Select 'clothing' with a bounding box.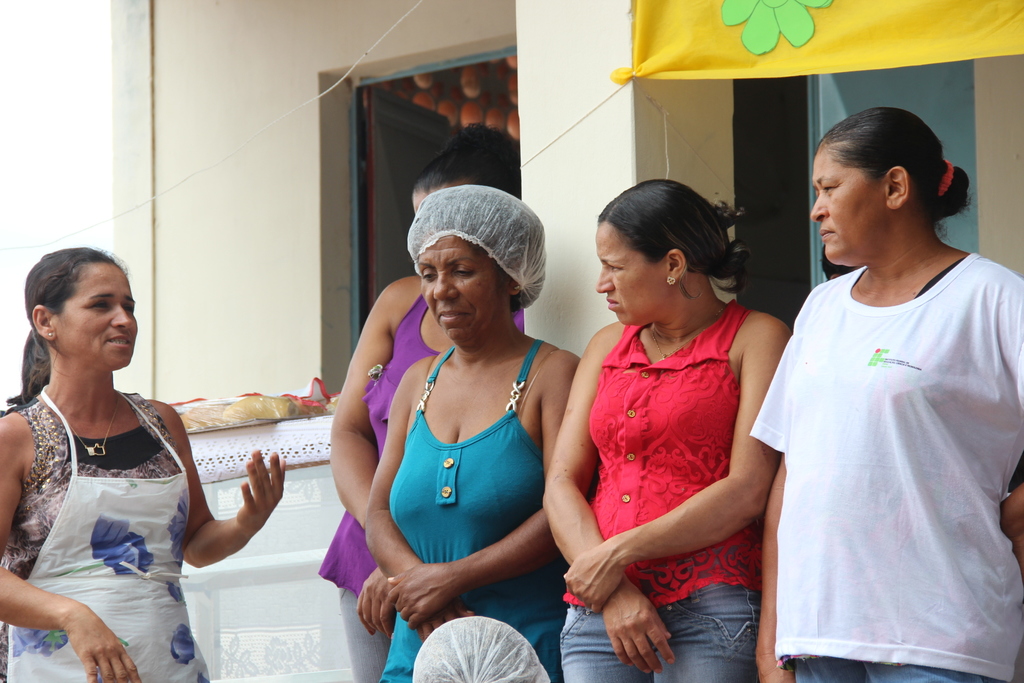
[572,302,756,682].
